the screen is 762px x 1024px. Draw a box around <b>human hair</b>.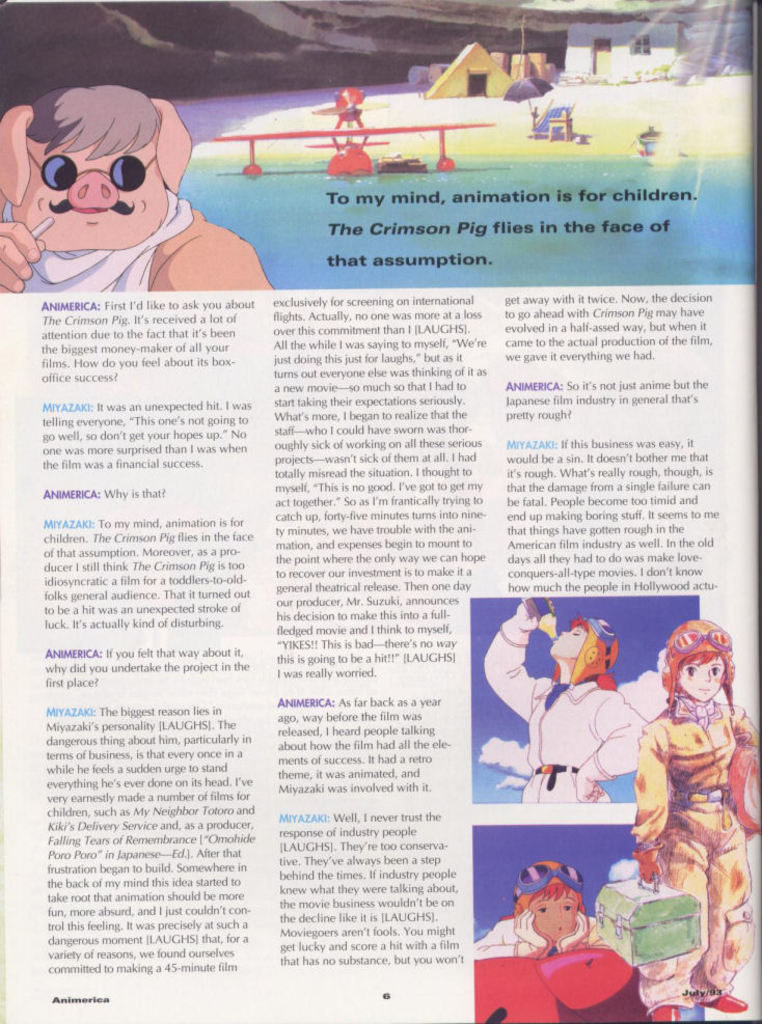
24:85:162:160.
